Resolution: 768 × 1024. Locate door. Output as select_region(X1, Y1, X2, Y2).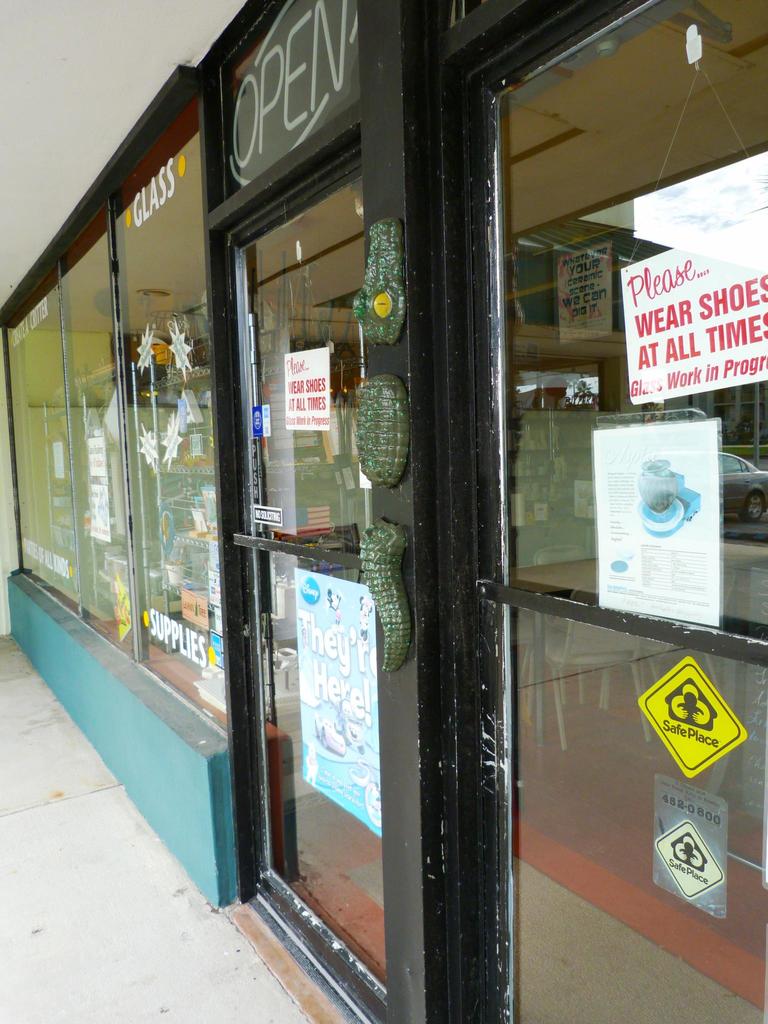
select_region(241, 70, 516, 967).
